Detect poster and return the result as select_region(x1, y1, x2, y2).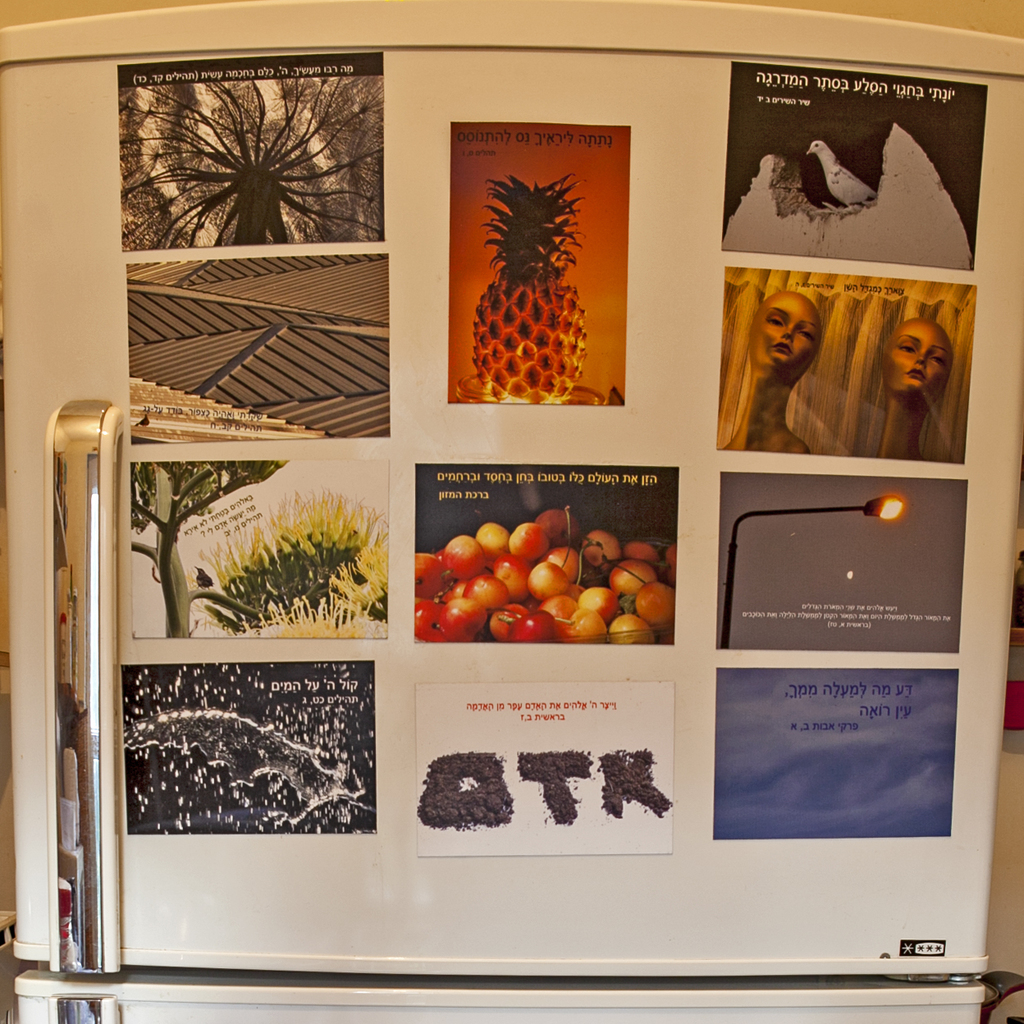
select_region(714, 267, 978, 462).
